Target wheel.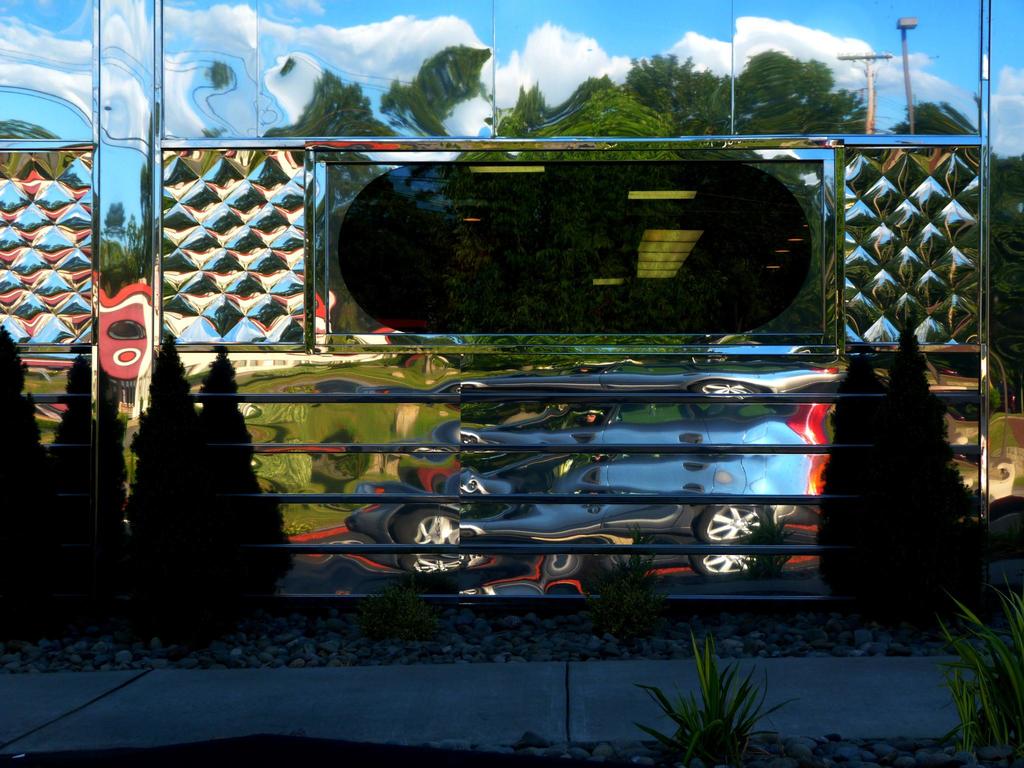
Target region: detection(375, 498, 465, 572).
